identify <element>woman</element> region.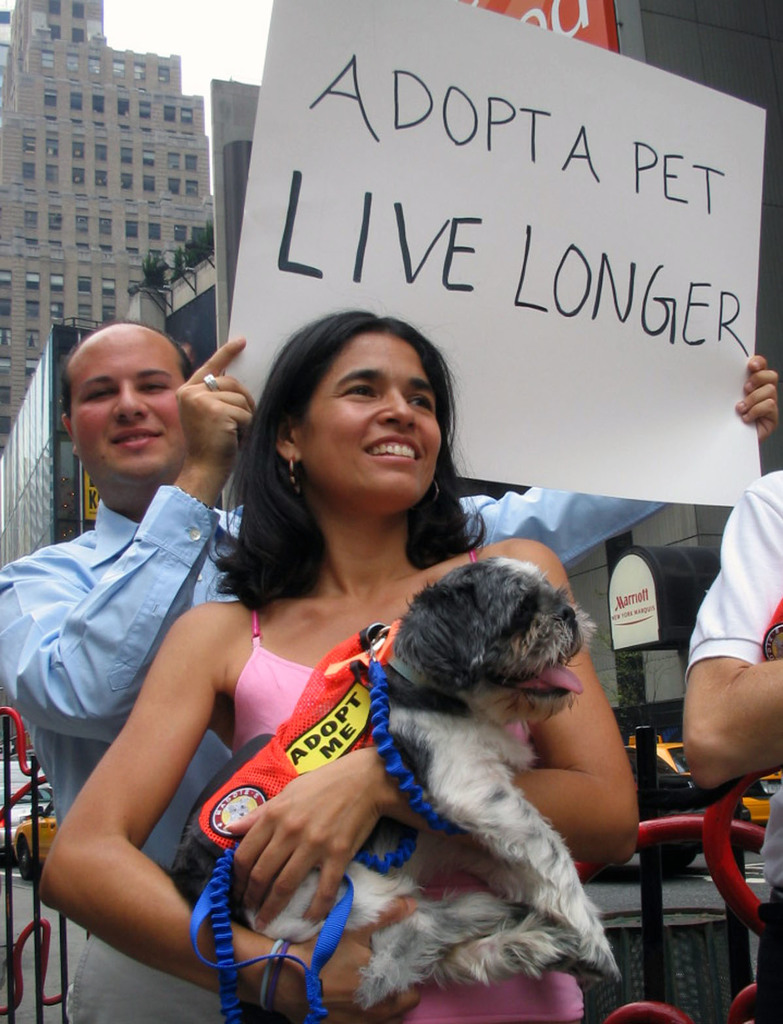
Region: {"left": 109, "top": 327, "right": 645, "bottom": 976}.
